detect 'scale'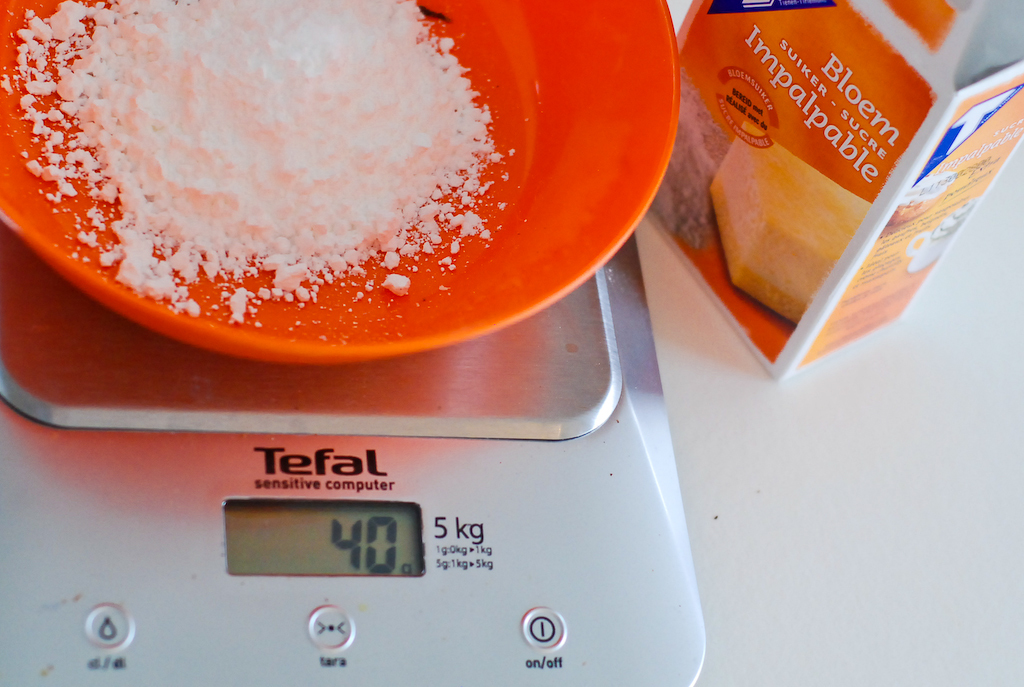
[x1=0, y1=61, x2=682, y2=658]
